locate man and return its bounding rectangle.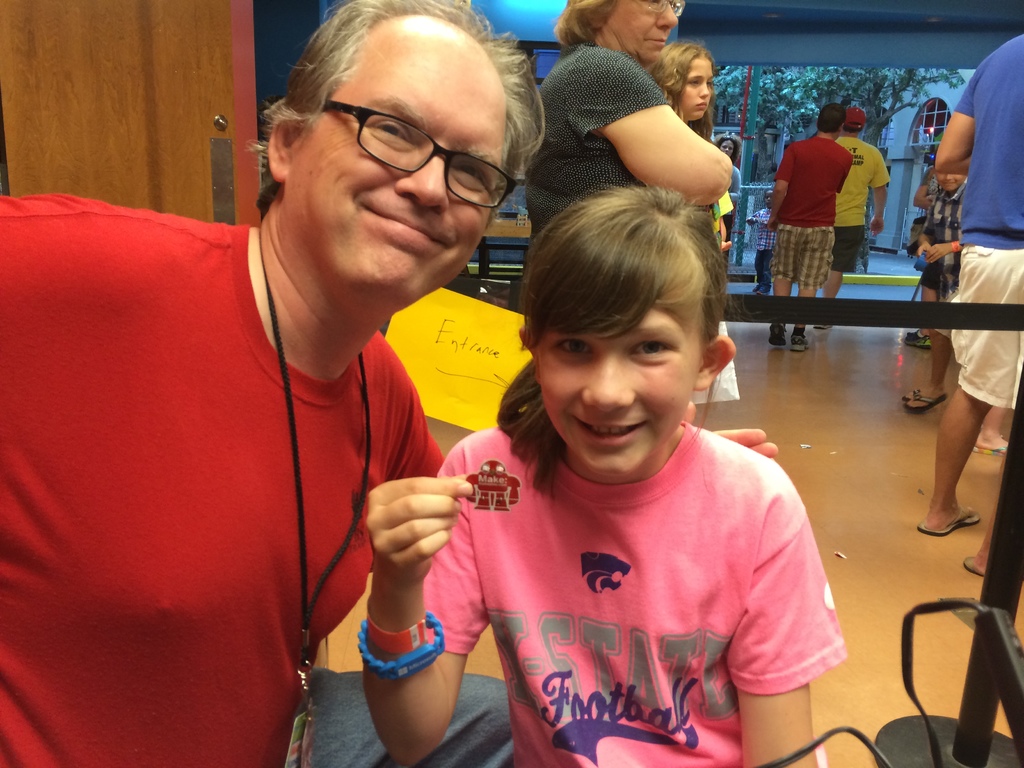
bbox=[820, 103, 892, 332].
